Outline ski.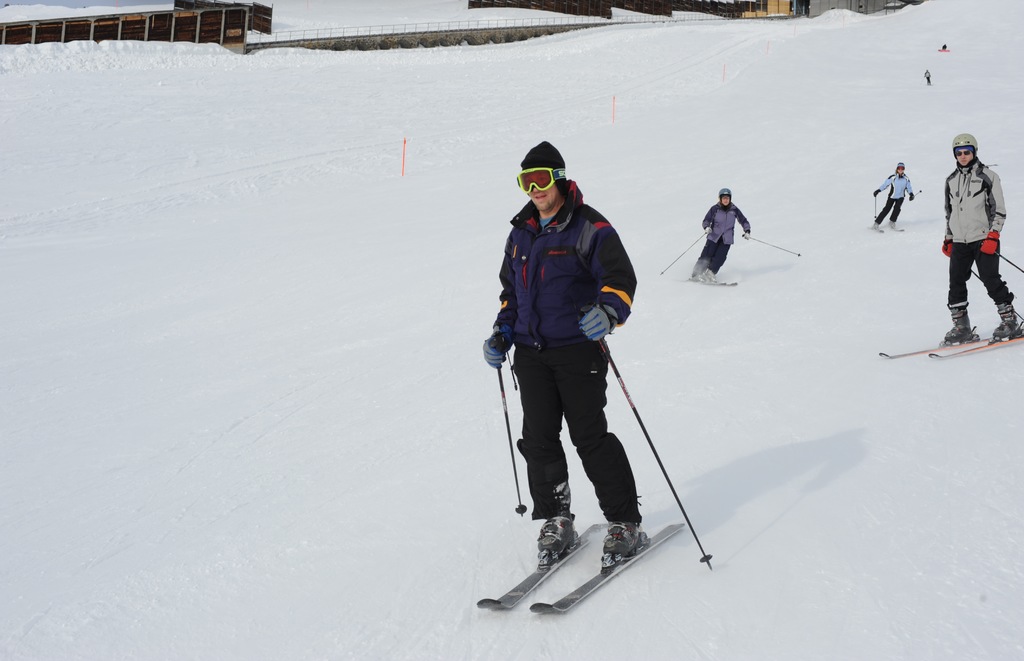
Outline: (524, 513, 697, 629).
